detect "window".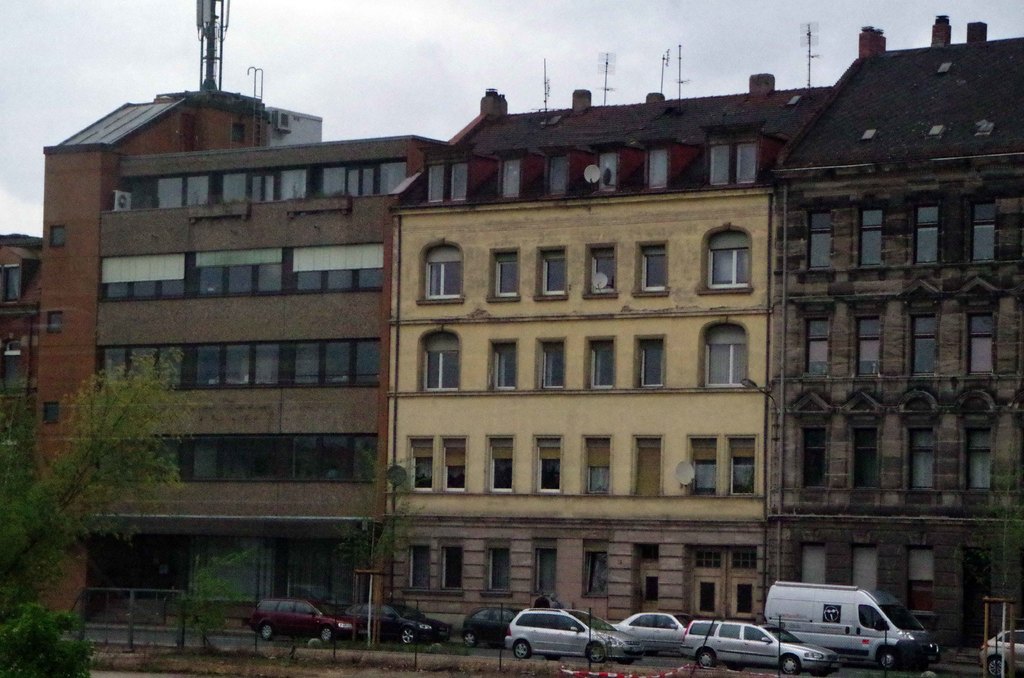
Detected at 545:152:572:198.
